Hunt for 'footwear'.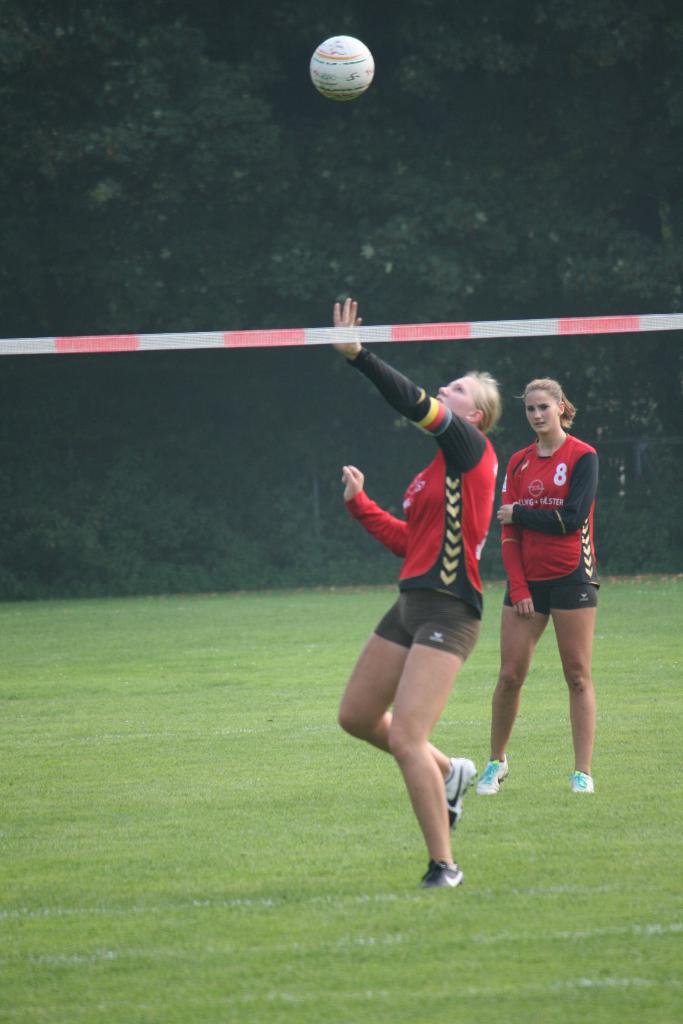
Hunted down at {"left": 469, "top": 755, "right": 506, "bottom": 797}.
